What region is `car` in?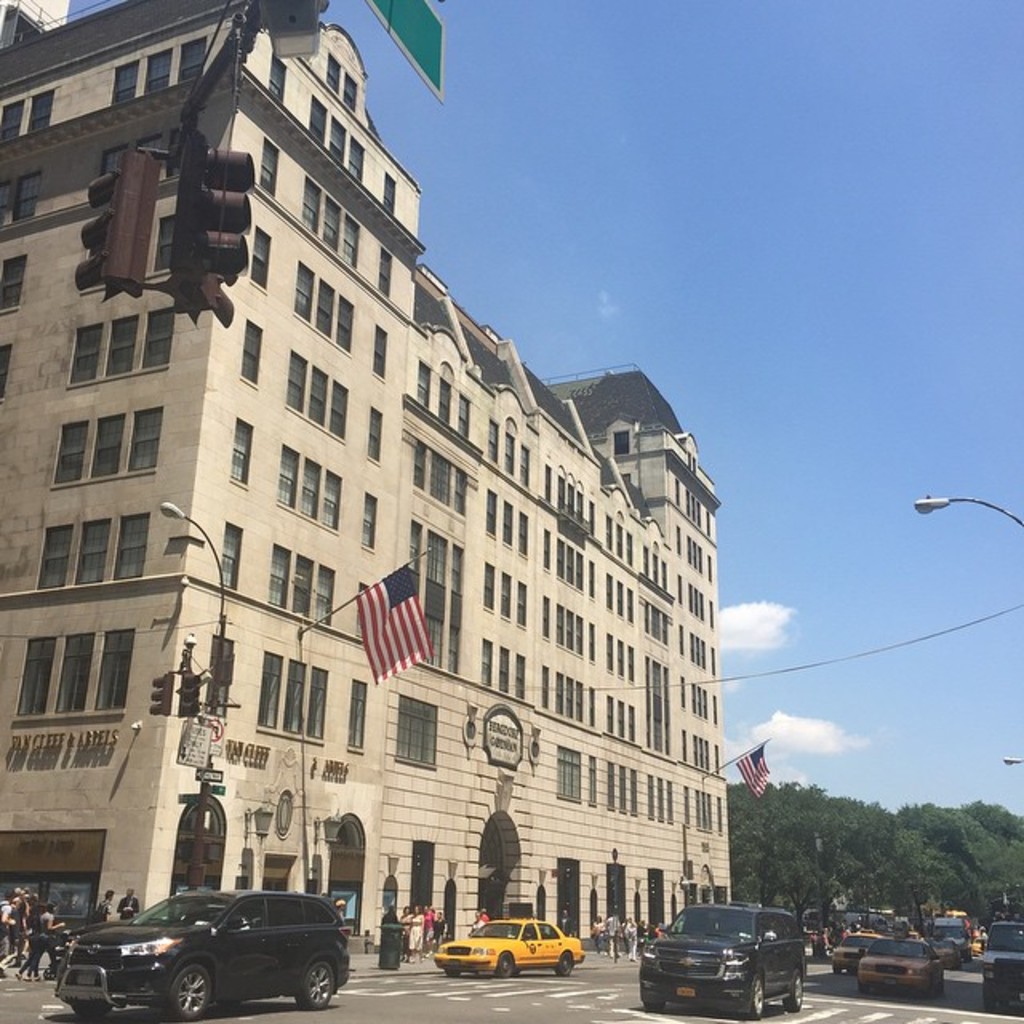
box=[979, 907, 1022, 1013].
